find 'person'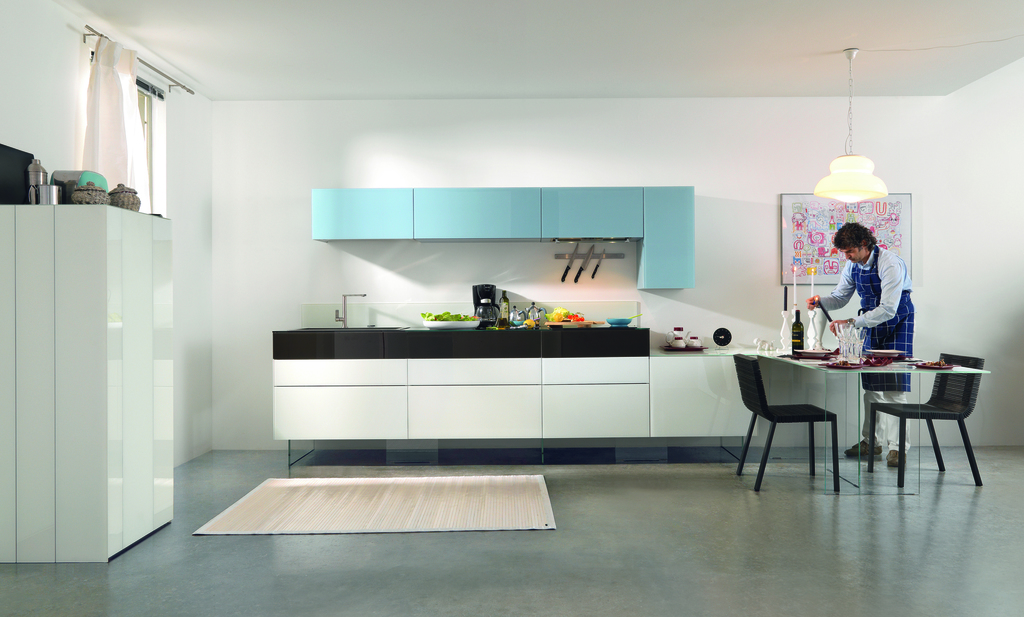
804, 222, 918, 470
